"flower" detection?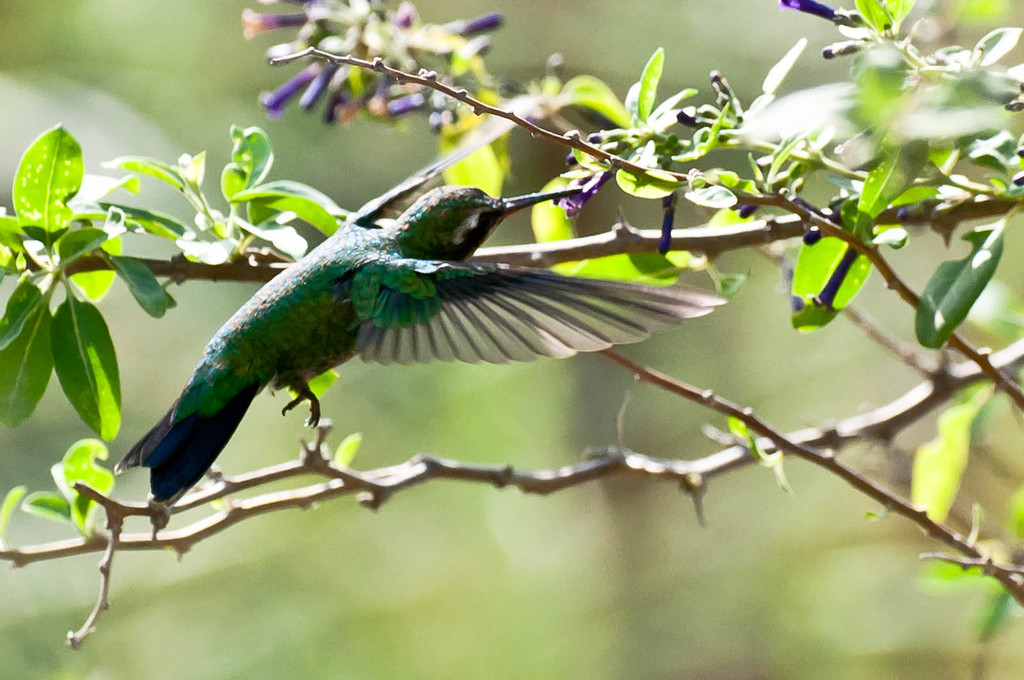
(left=239, top=8, right=307, bottom=36)
